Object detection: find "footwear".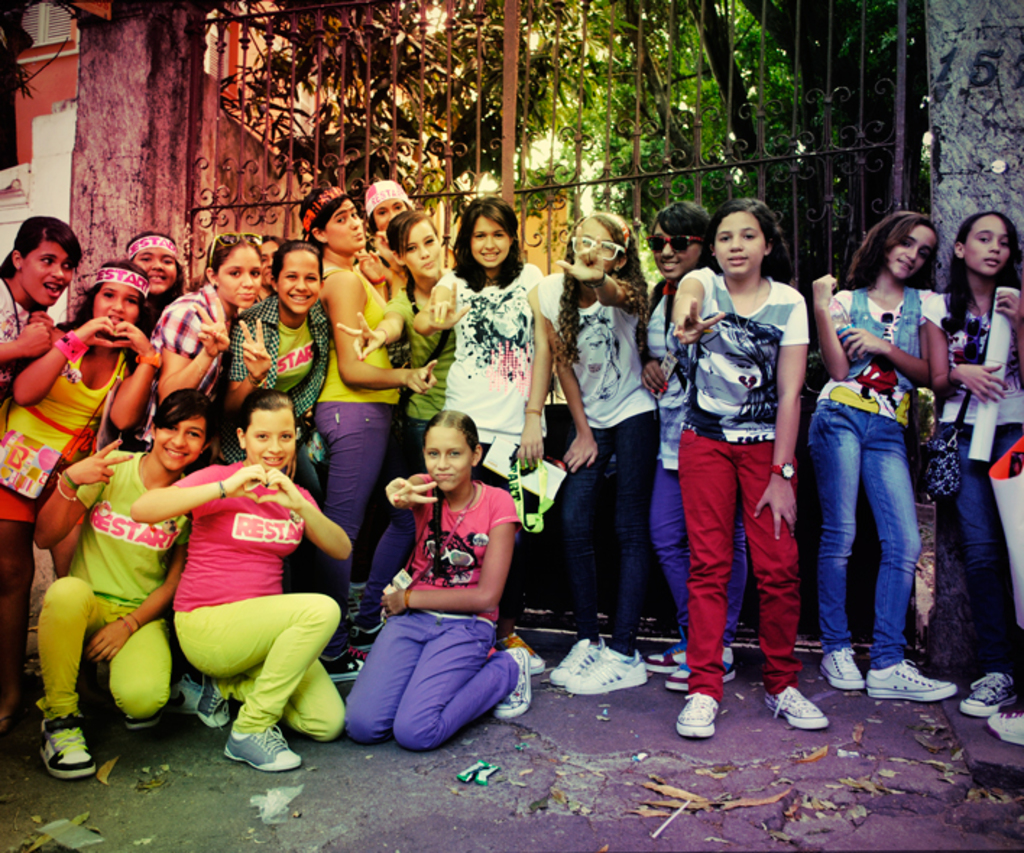
rect(959, 671, 1018, 714).
